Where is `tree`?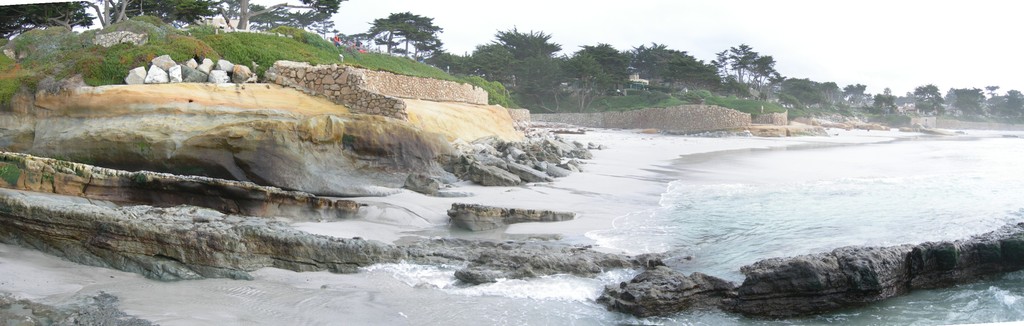
x1=913 y1=78 x2=948 y2=107.
